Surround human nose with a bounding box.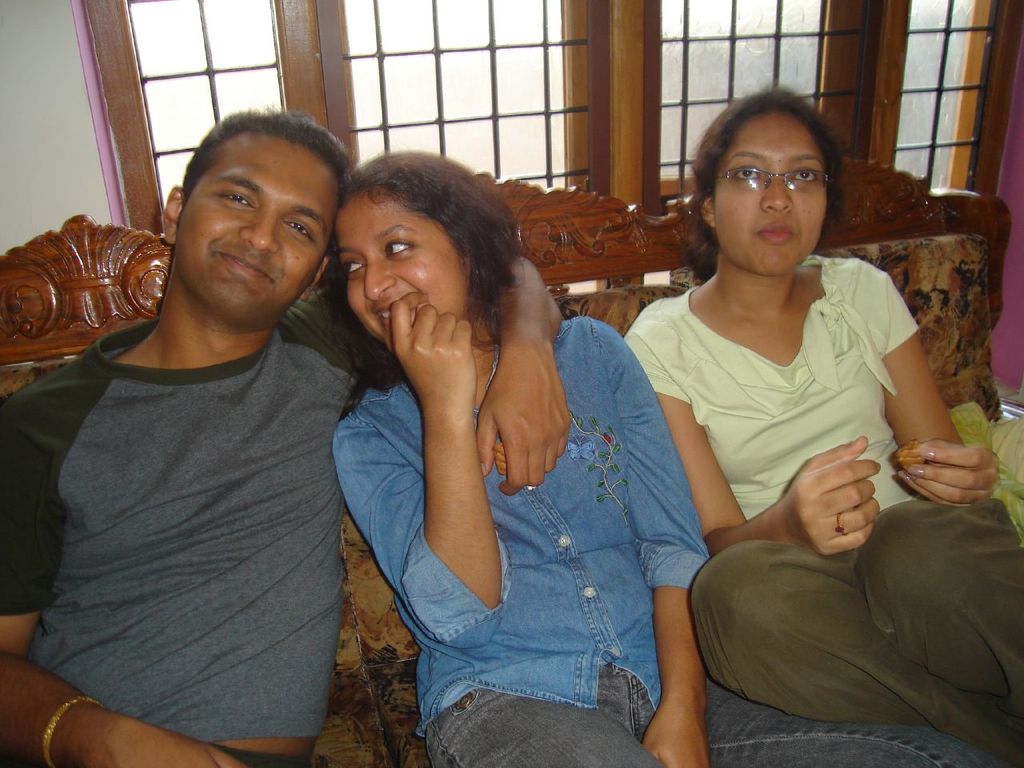
box(361, 267, 395, 305).
